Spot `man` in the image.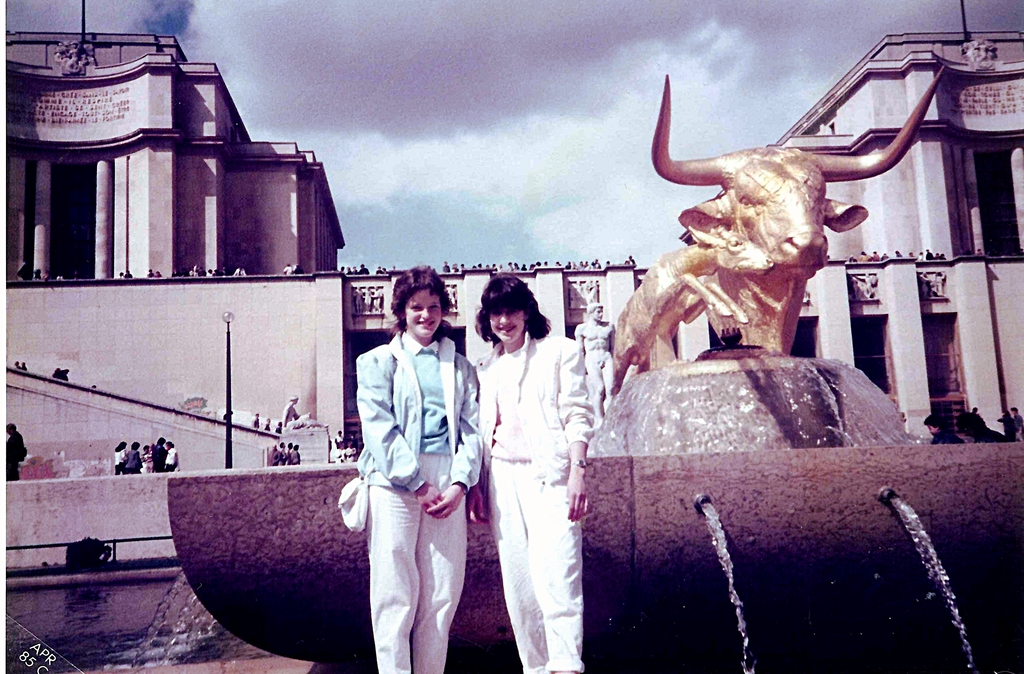
`man` found at left=0, top=418, right=26, bottom=480.
